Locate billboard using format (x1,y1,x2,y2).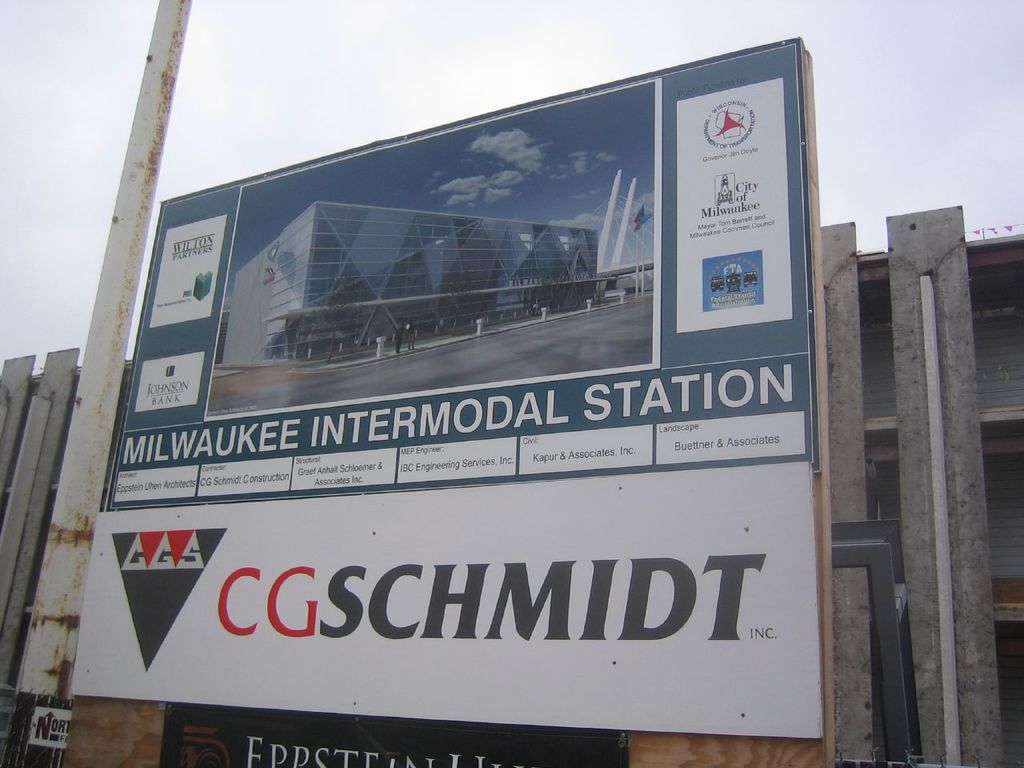
(70,46,816,734).
